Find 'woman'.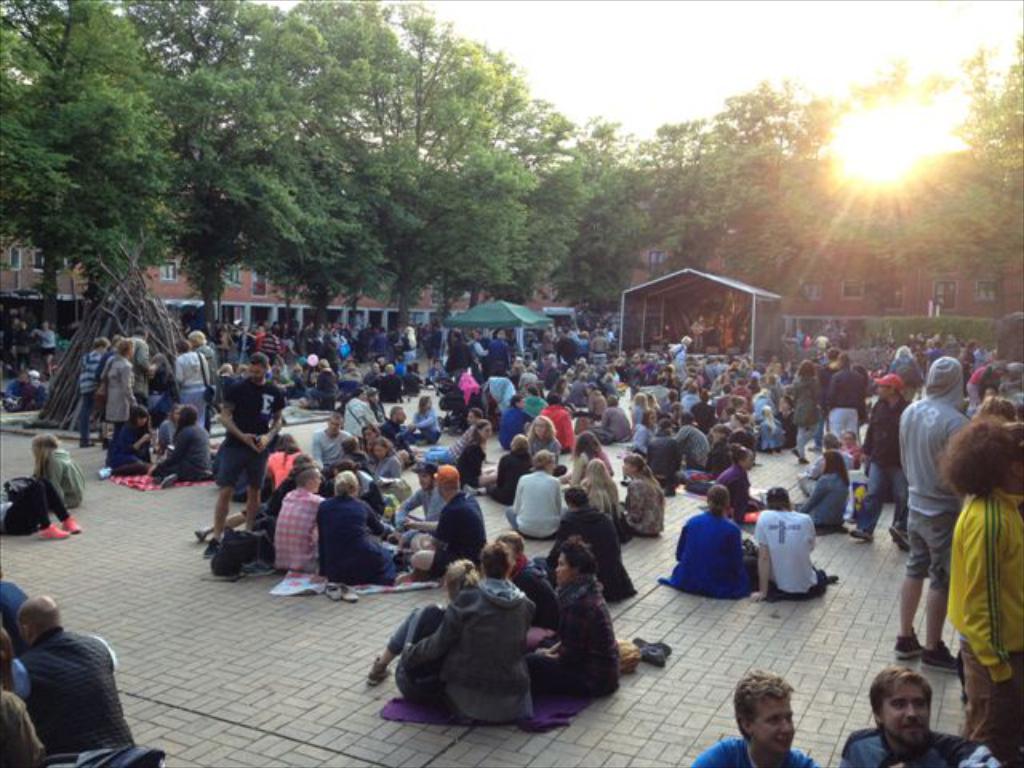
[x1=579, y1=381, x2=605, y2=414].
